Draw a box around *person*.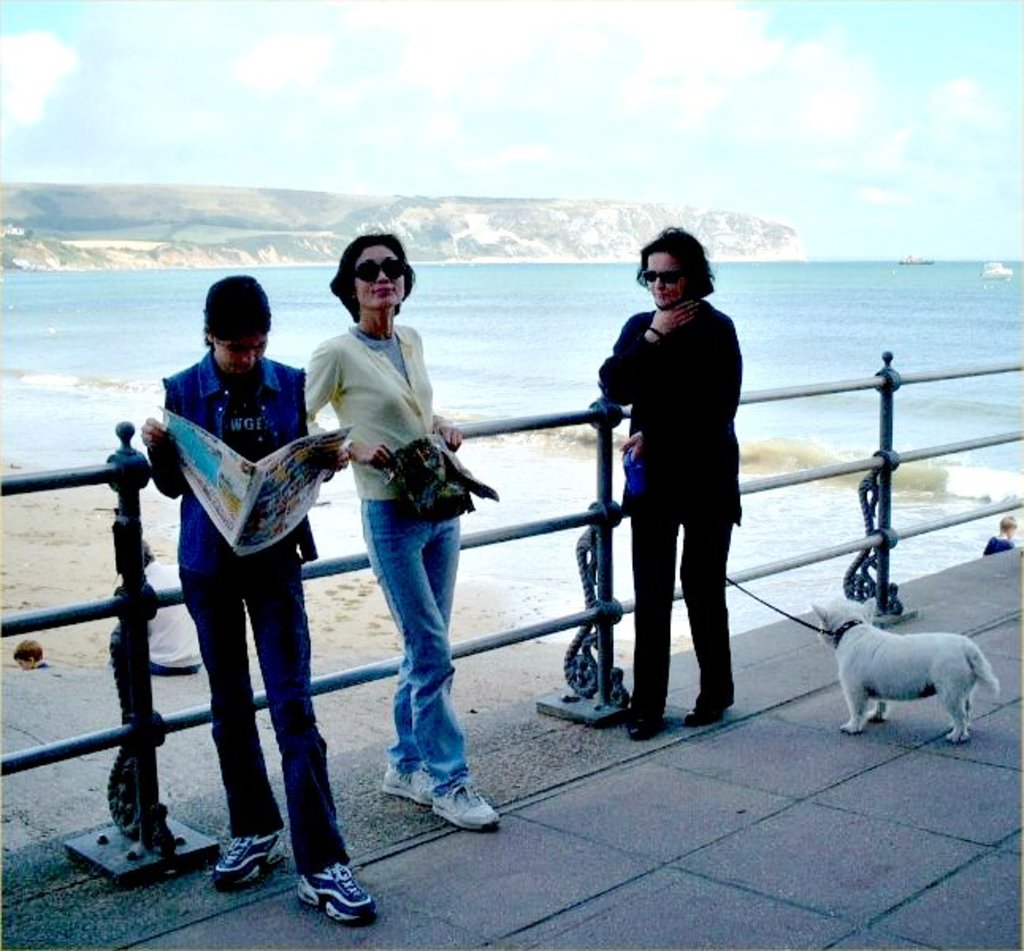
select_region(293, 233, 496, 834).
